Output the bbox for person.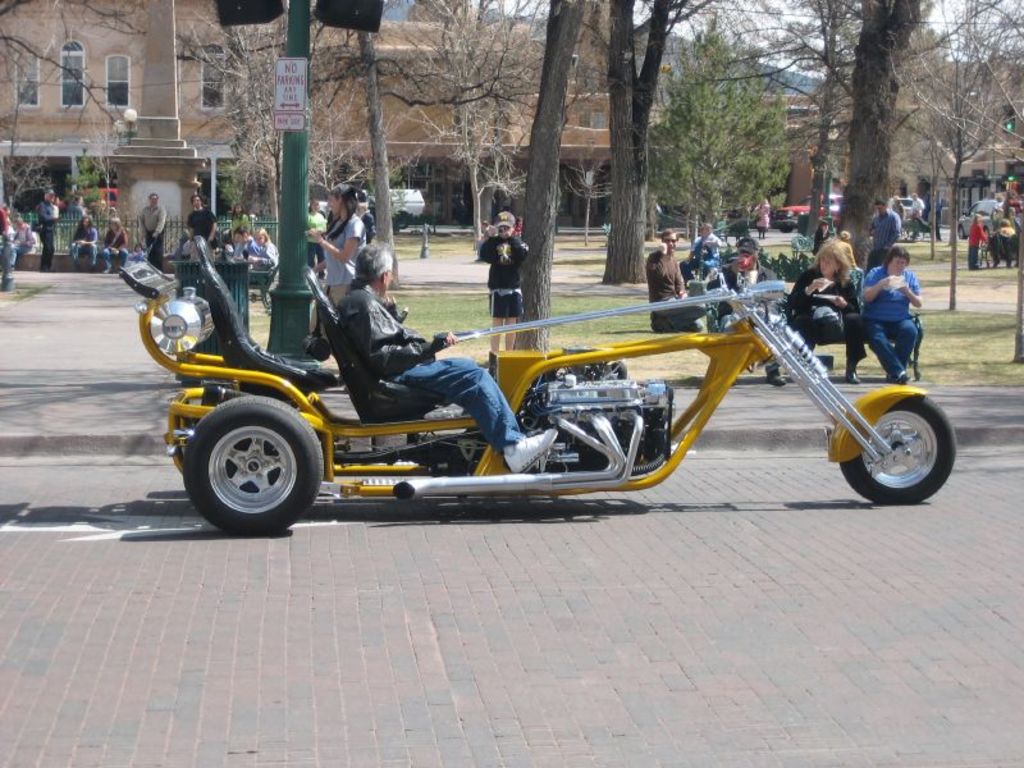
(x1=859, y1=253, x2=931, y2=408).
